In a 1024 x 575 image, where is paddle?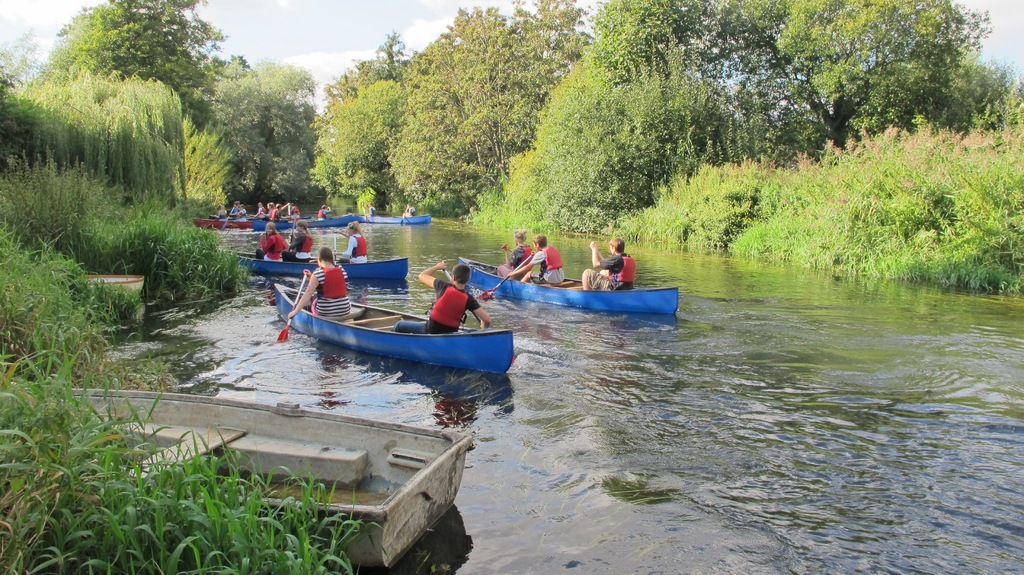
crop(276, 271, 310, 342).
